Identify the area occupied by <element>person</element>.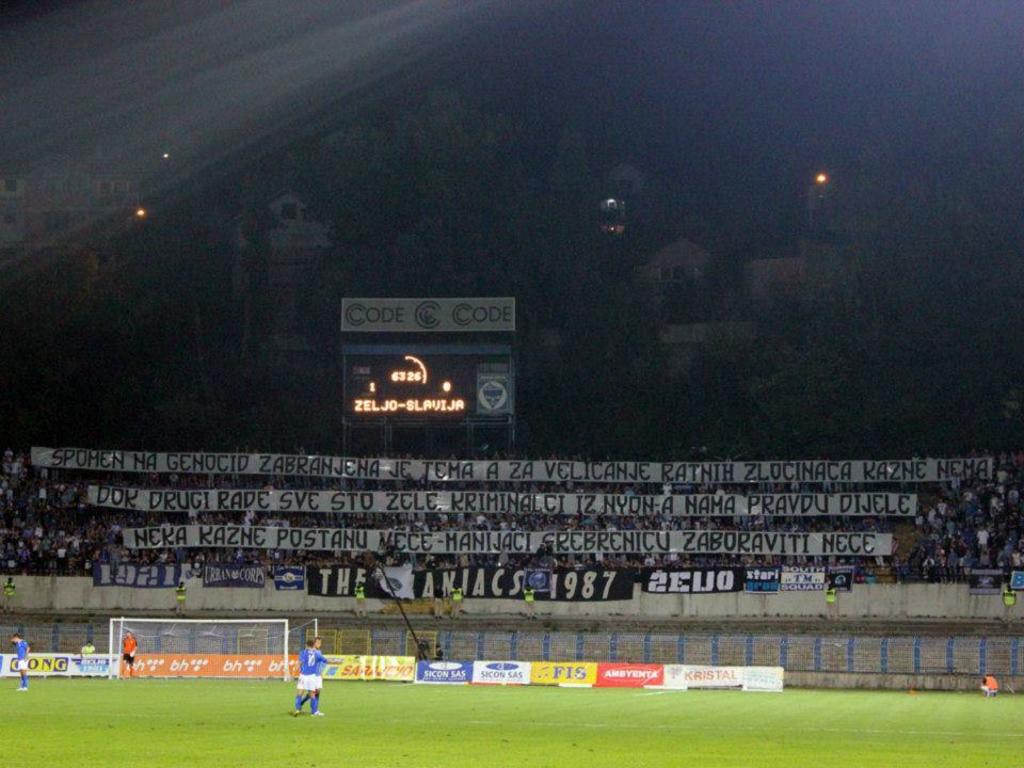
Area: pyautogui.locateOnScreen(526, 587, 537, 619).
